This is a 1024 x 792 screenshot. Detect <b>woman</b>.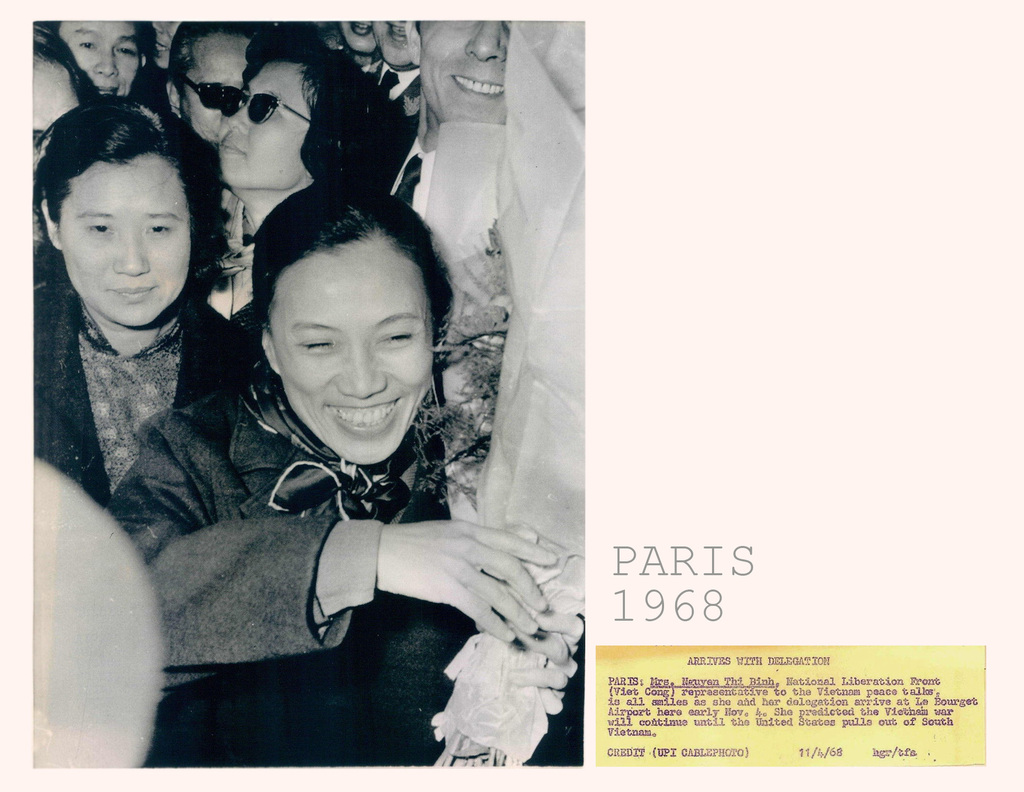
<region>202, 27, 404, 330</region>.
